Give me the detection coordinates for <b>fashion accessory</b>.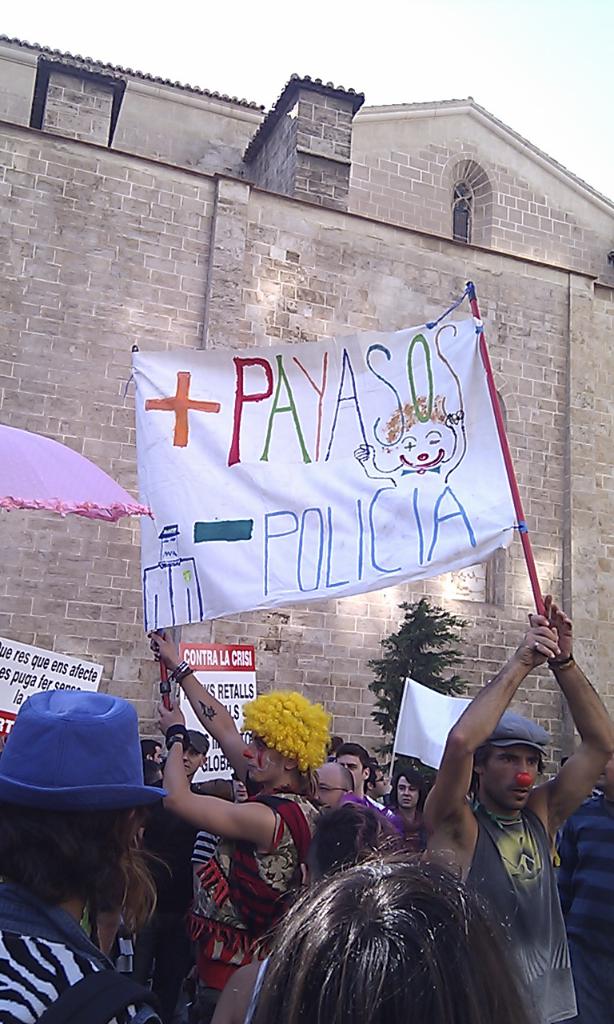
<box>169,659,196,684</box>.
